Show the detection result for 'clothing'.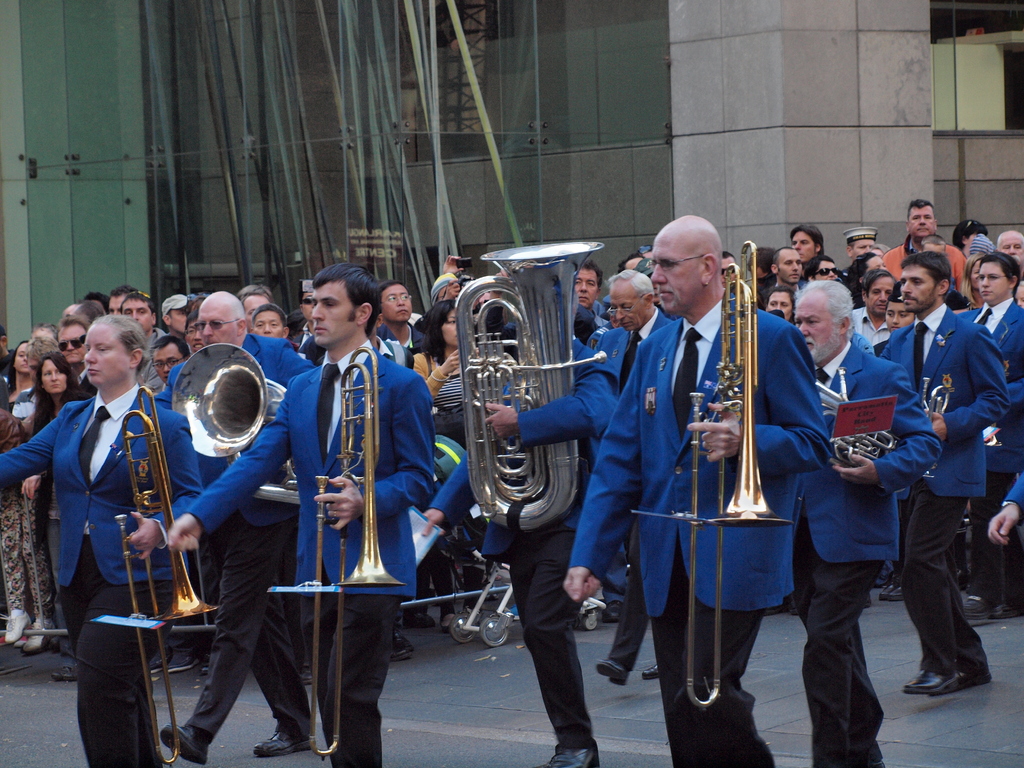
[428,326,620,746].
